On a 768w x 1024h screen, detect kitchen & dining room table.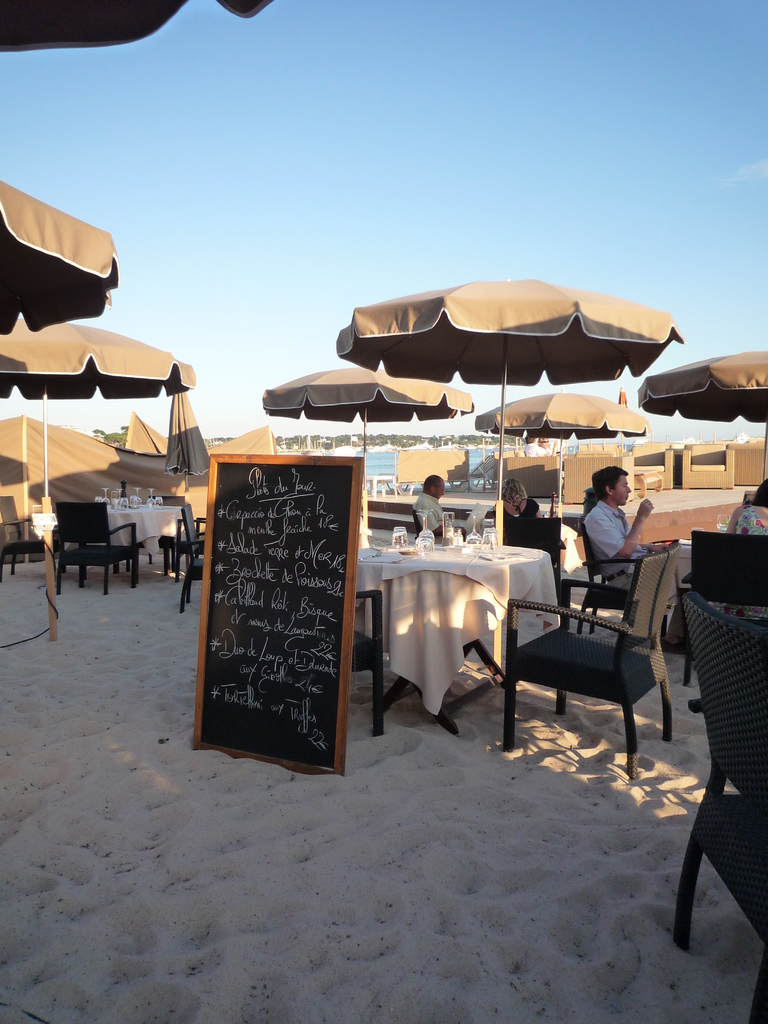
crop(0, 488, 210, 589).
